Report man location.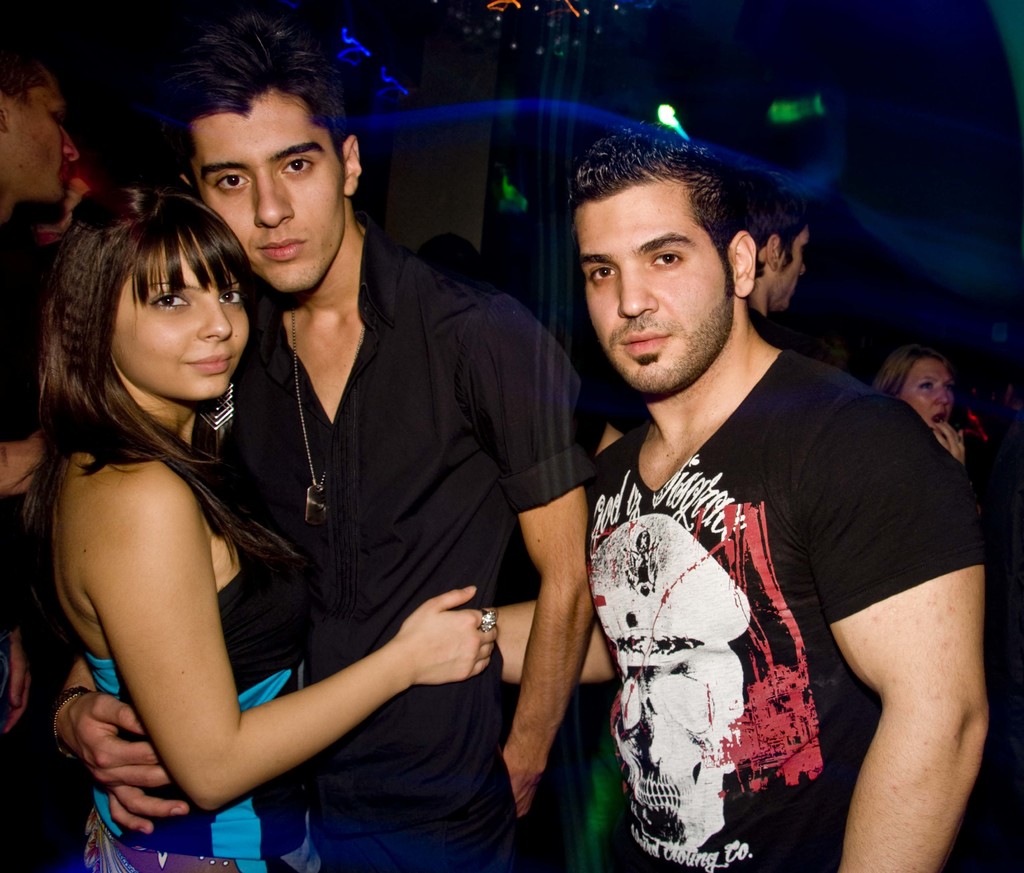
Report: bbox=[458, 132, 978, 869].
